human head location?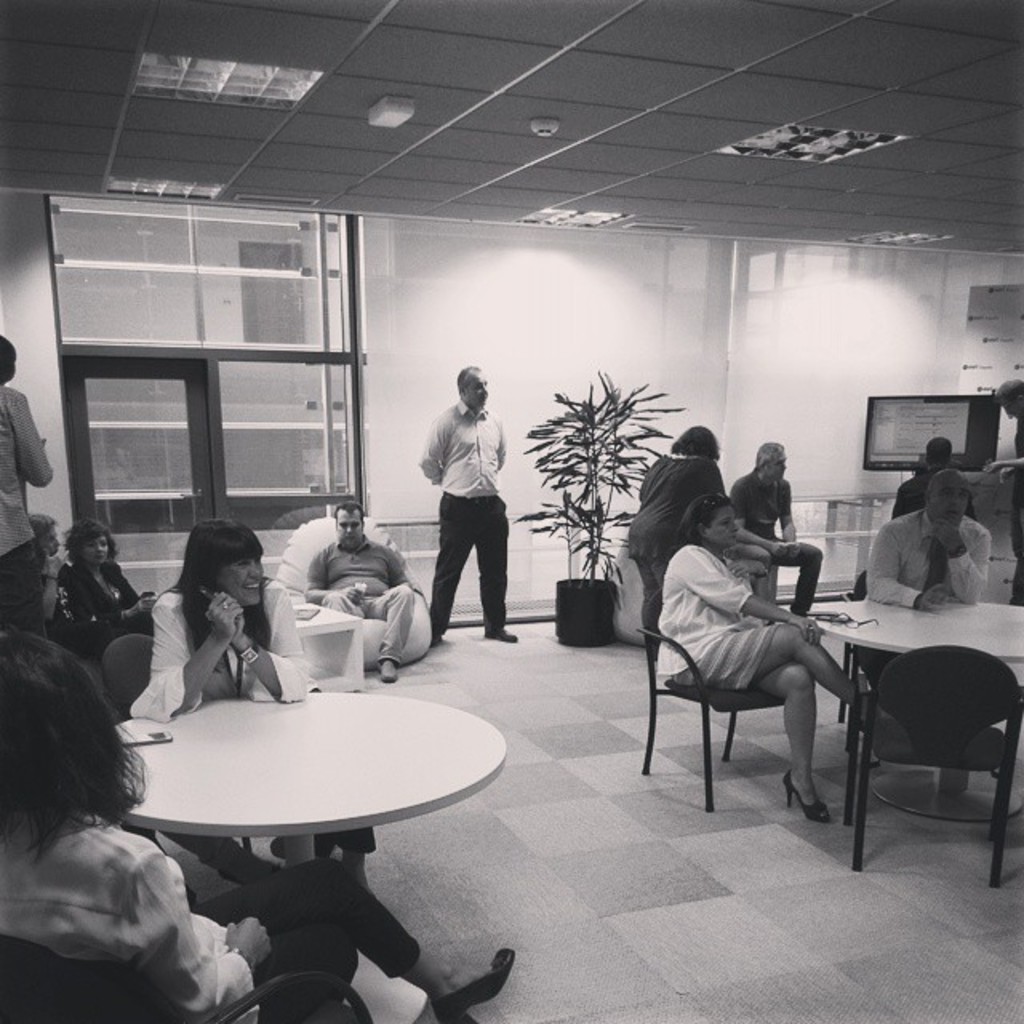
0:630:94:786
